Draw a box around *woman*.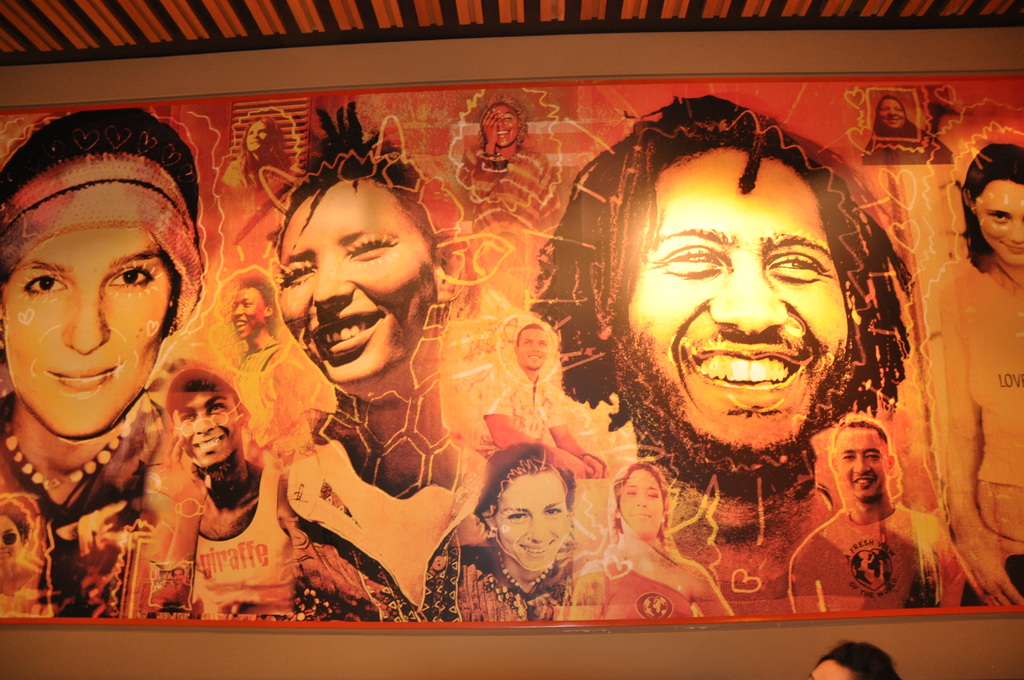
568,462,731,628.
